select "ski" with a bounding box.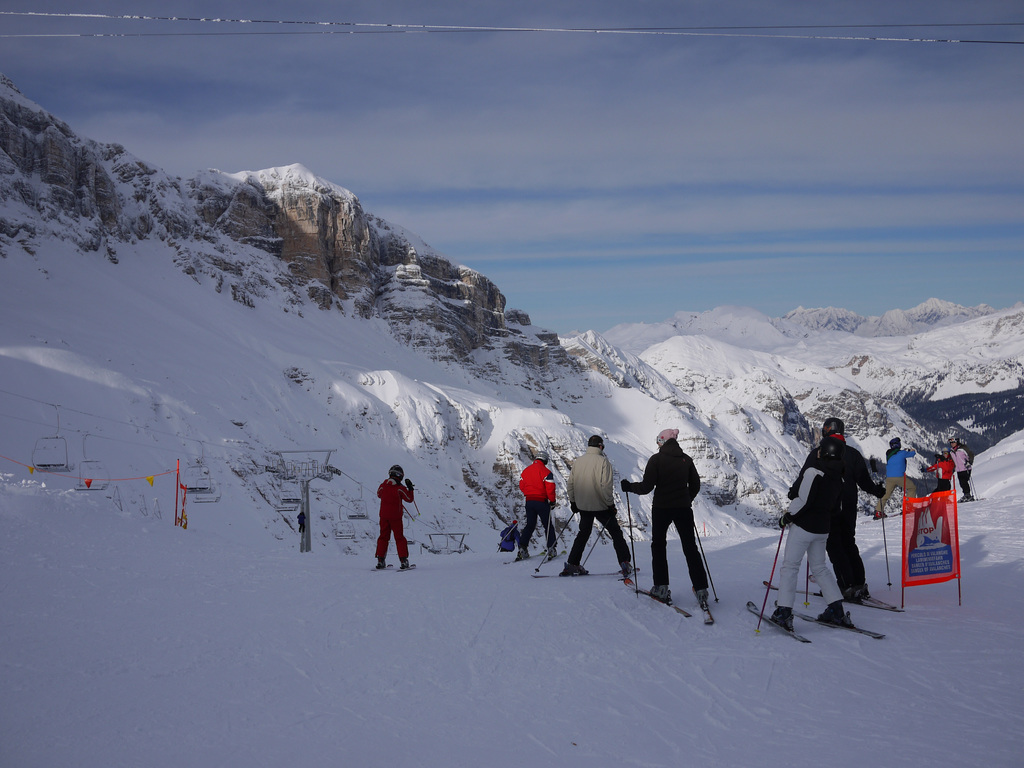
region(370, 561, 391, 570).
